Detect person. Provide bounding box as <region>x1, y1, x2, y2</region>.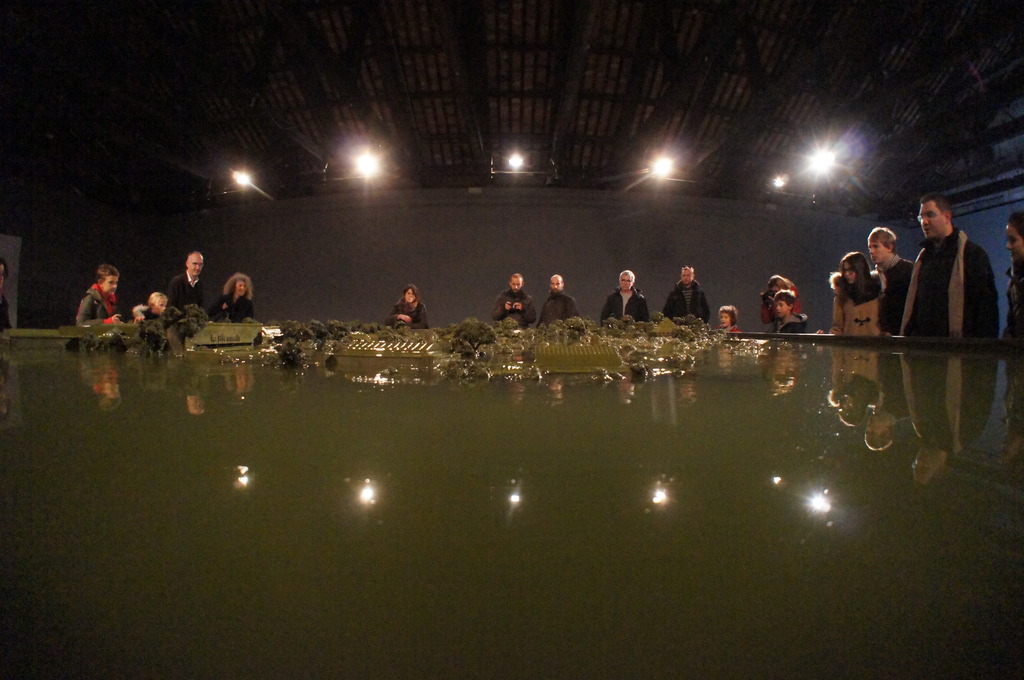
<region>894, 192, 1002, 341</region>.
